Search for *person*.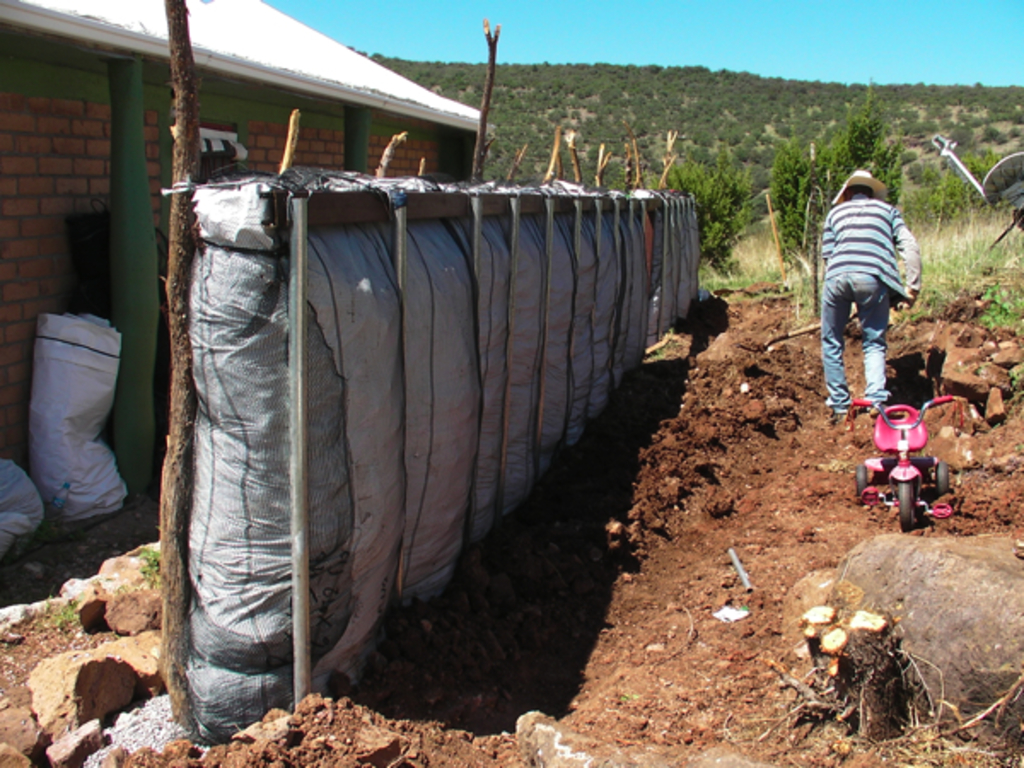
Found at crop(817, 171, 920, 415).
